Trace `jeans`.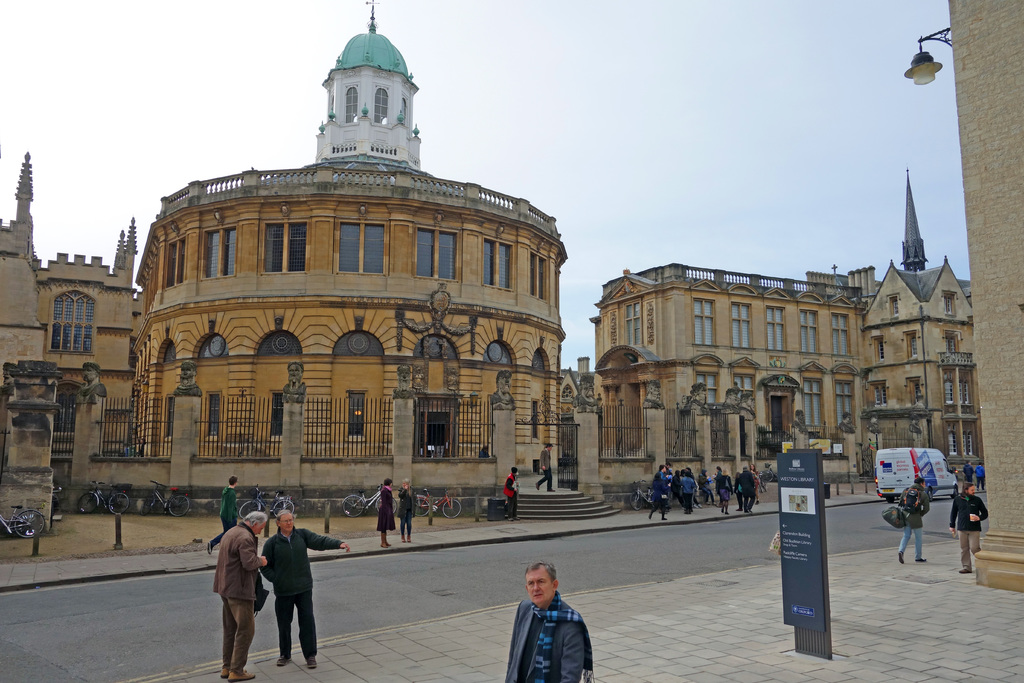
Traced to 504 500 520 518.
